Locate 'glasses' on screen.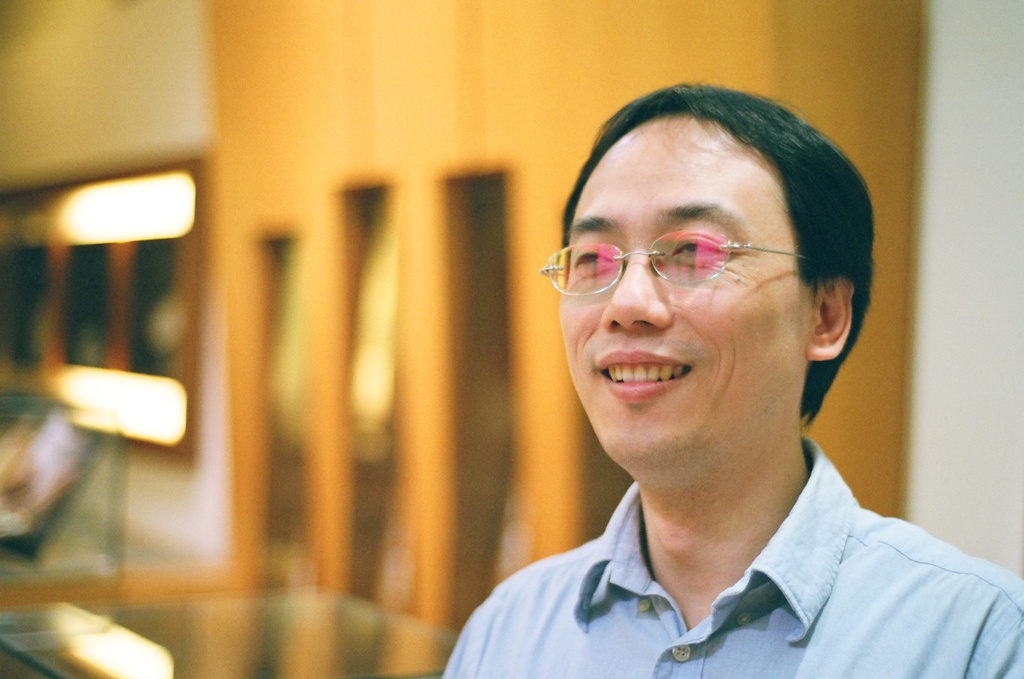
On screen at (x1=551, y1=217, x2=824, y2=306).
